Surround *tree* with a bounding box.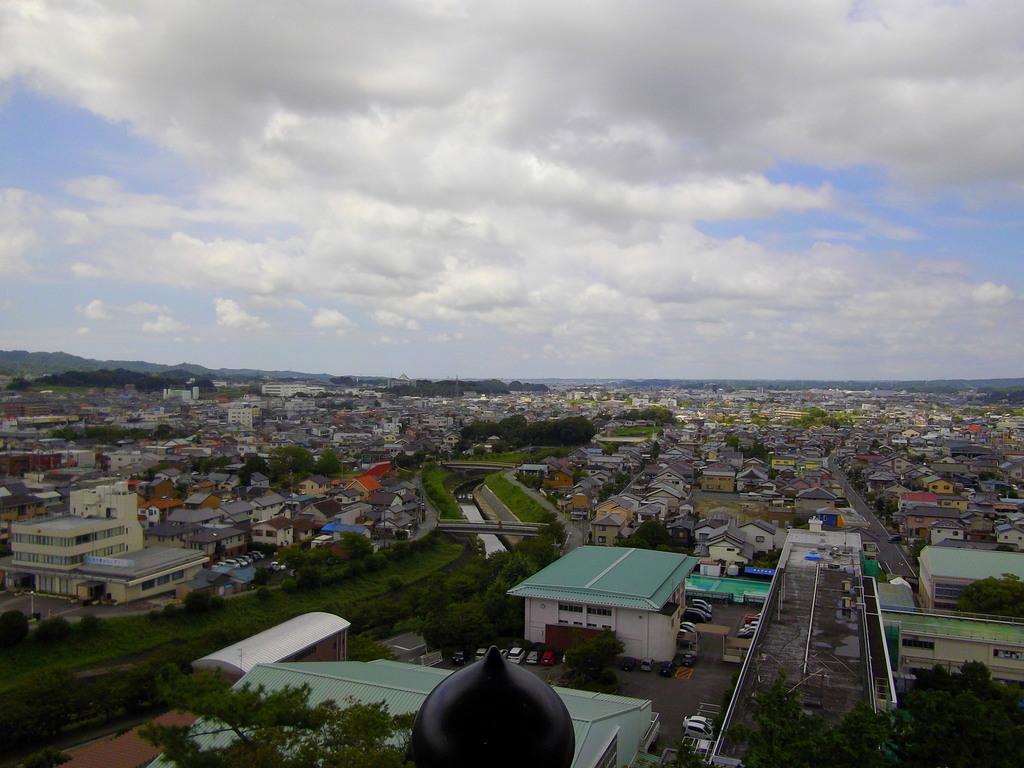
pyautogui.locateOnScreen(823, 412, 843, 427).
